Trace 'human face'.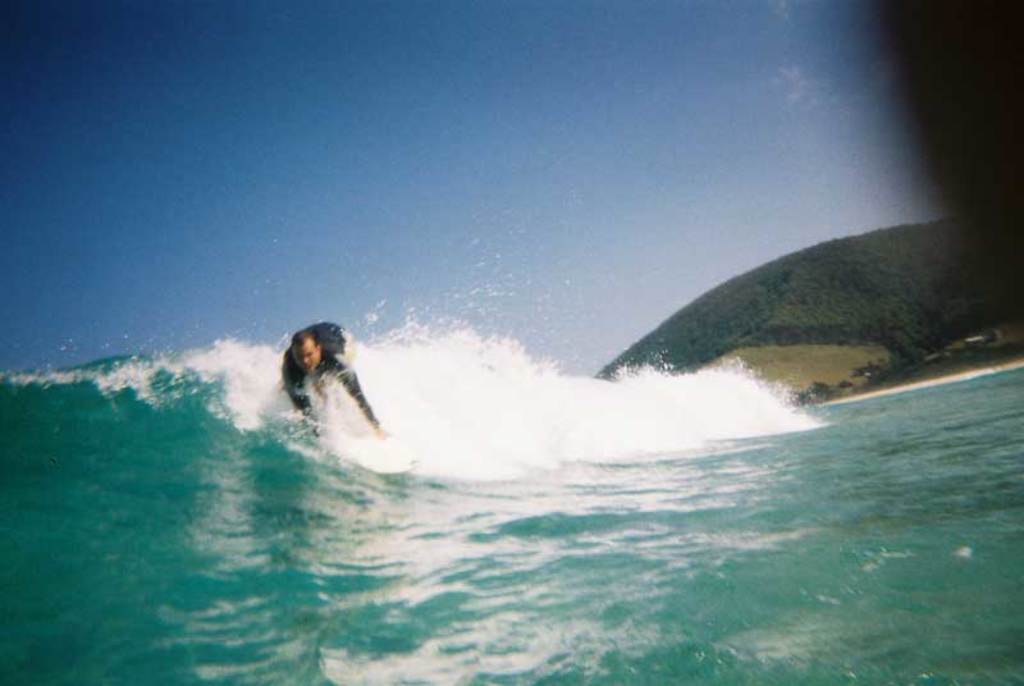
Traced to [x1=292, y1=337, x2=319, y2=379].
